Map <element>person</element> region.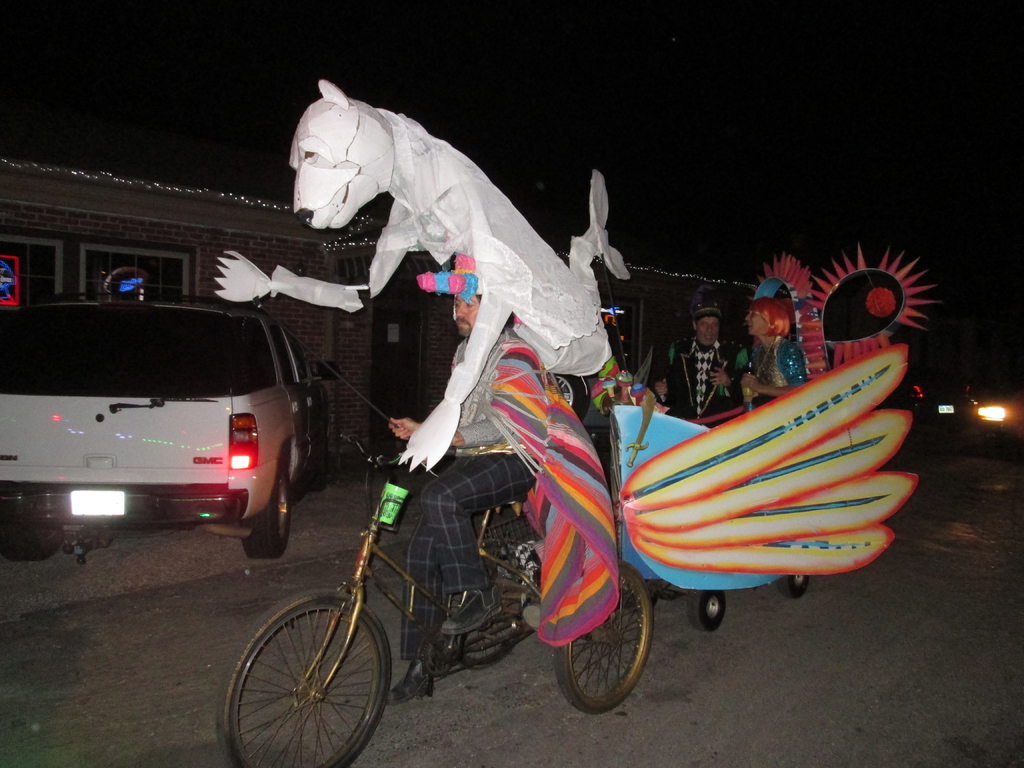
Mapped to left=737, top=292, right=794, bottom=419.
